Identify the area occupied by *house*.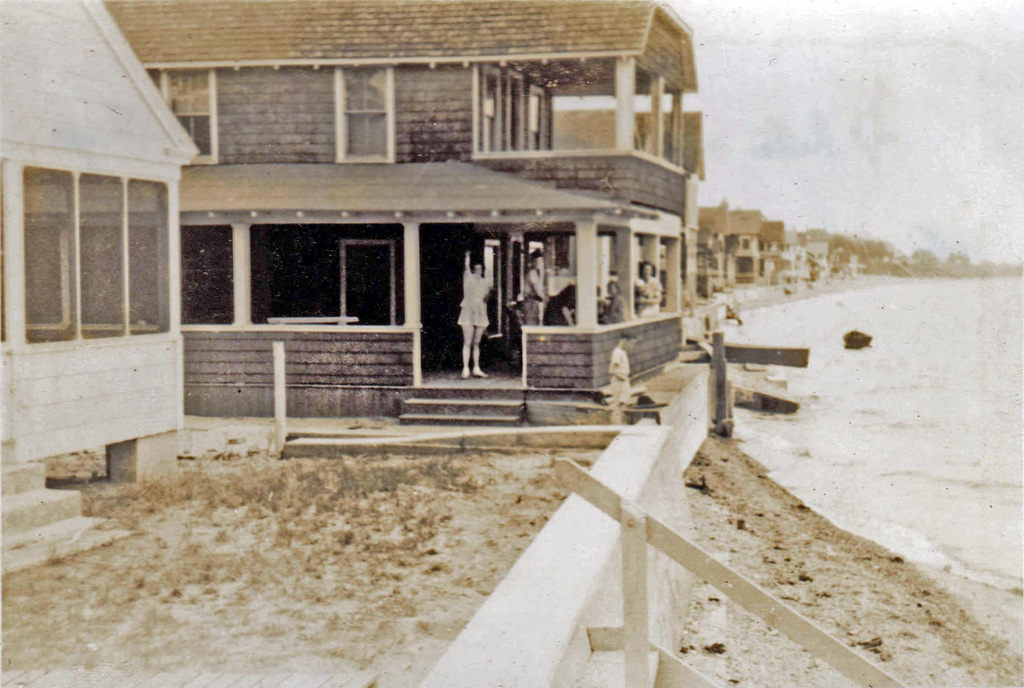
Area: {"x1": 0, "y1": 0, "x2": 199, "y2": 515}.
